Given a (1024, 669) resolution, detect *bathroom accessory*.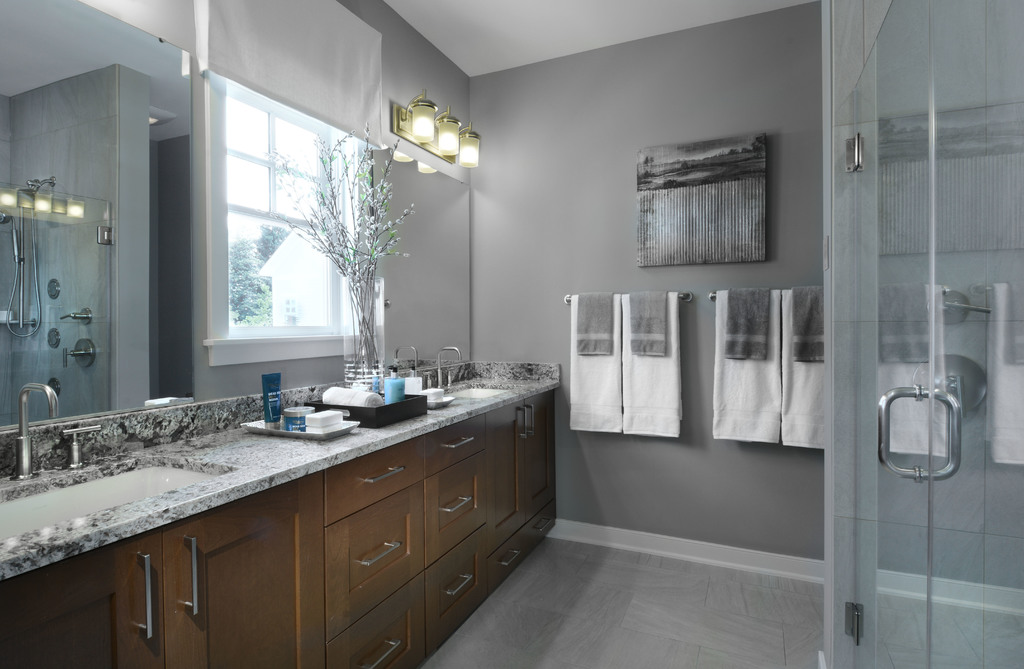
Rect(709, 290, 717, 300).
